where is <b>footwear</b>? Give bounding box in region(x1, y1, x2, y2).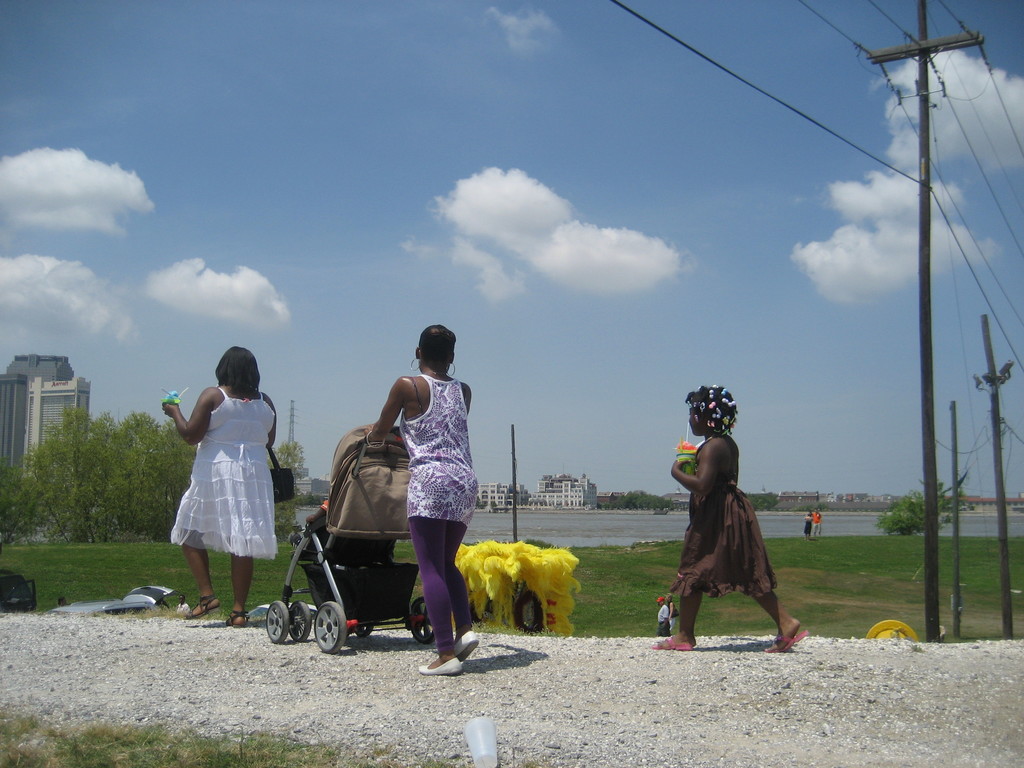
region(419, 657, 463, 675).
